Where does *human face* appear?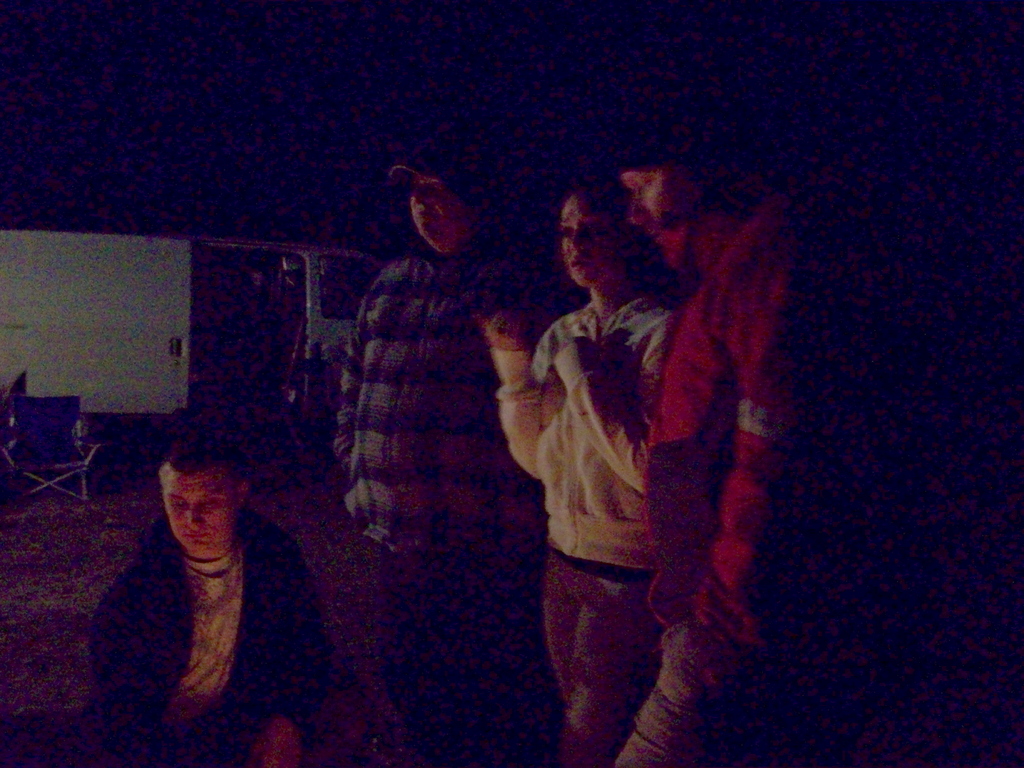
Appears at bbox=(611, 164, 698, 270).
